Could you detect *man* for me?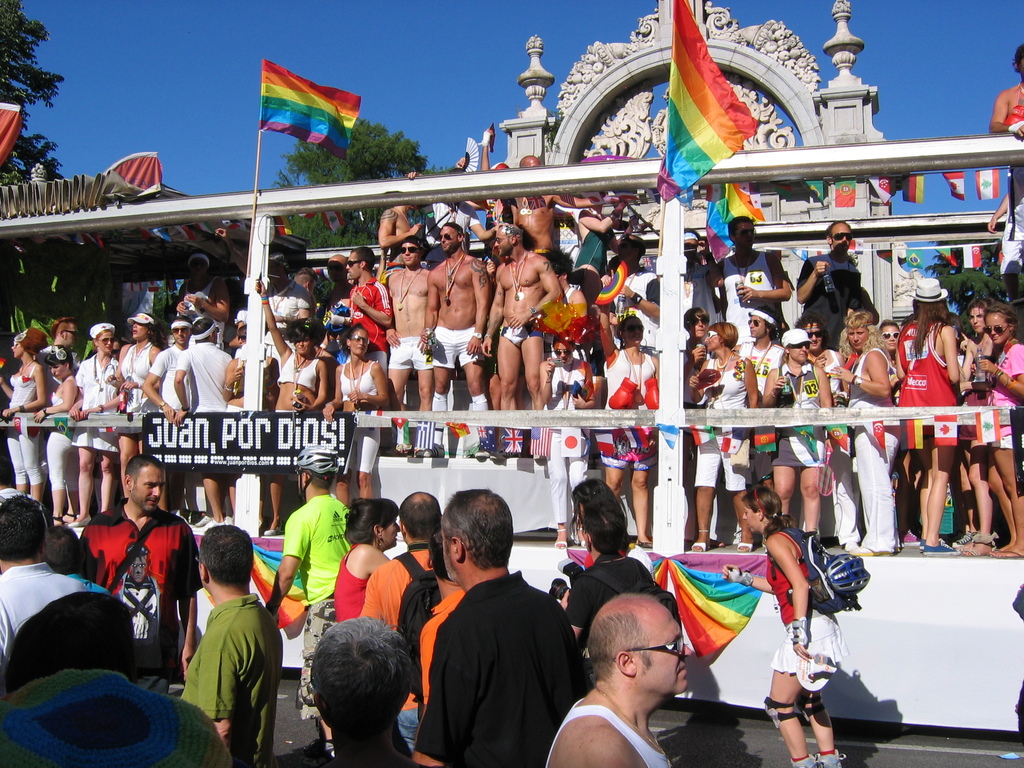
Detection result: [184,532,281,767].
